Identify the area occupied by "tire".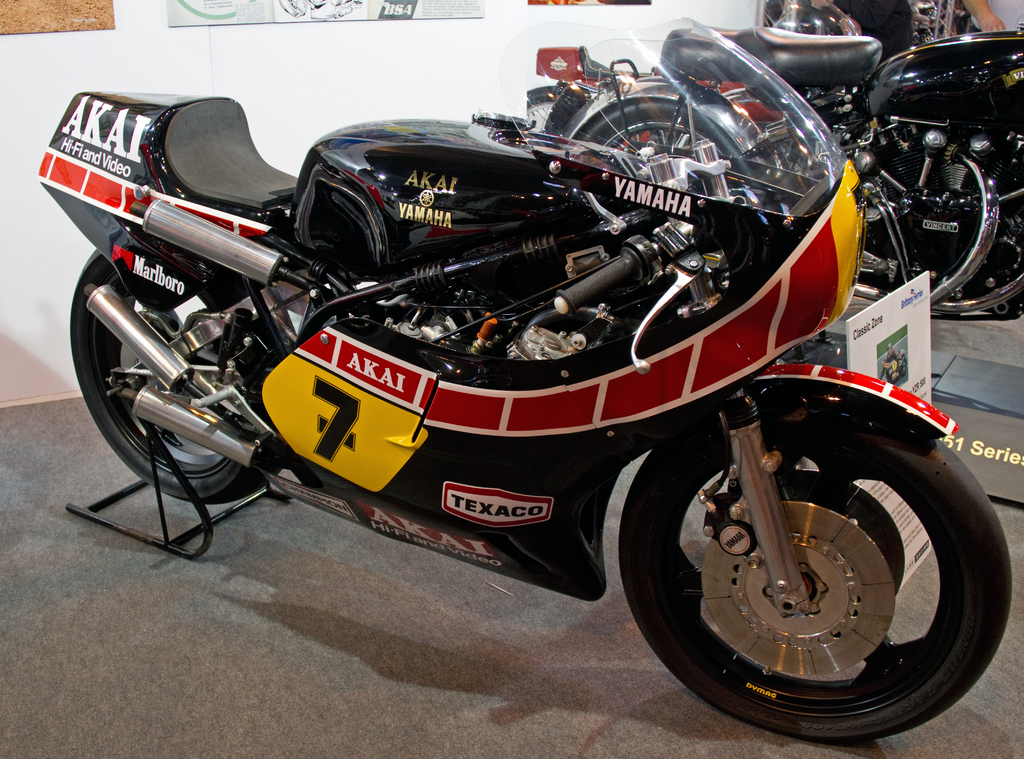
Area: box=[857, 150, 1003, 306].
